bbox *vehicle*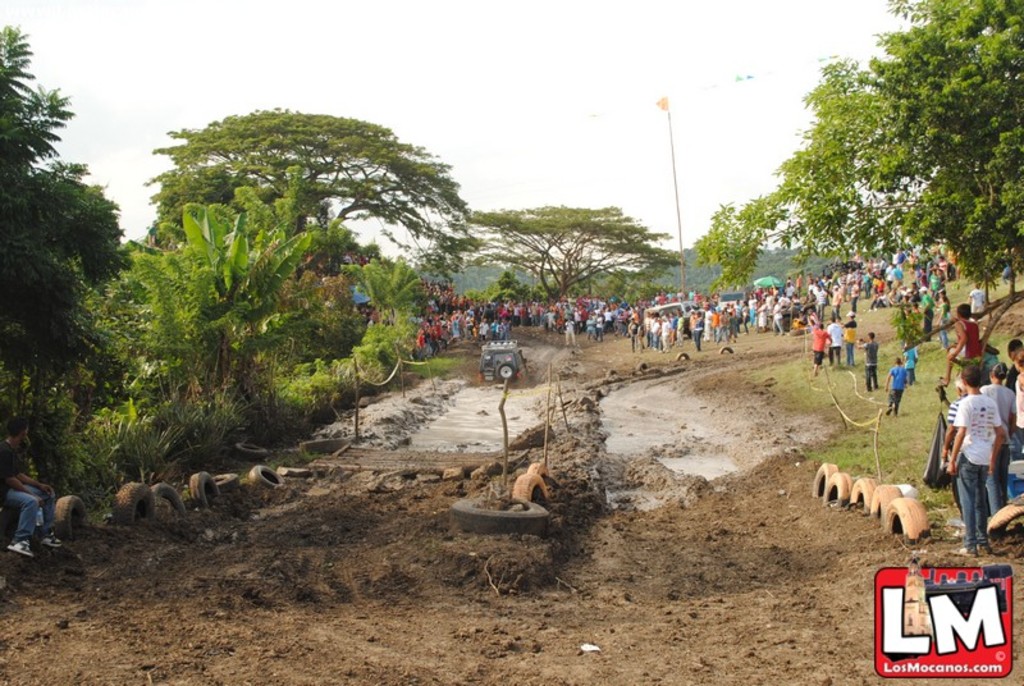
(x1=652, y1=301, x2=703, y2=326)
